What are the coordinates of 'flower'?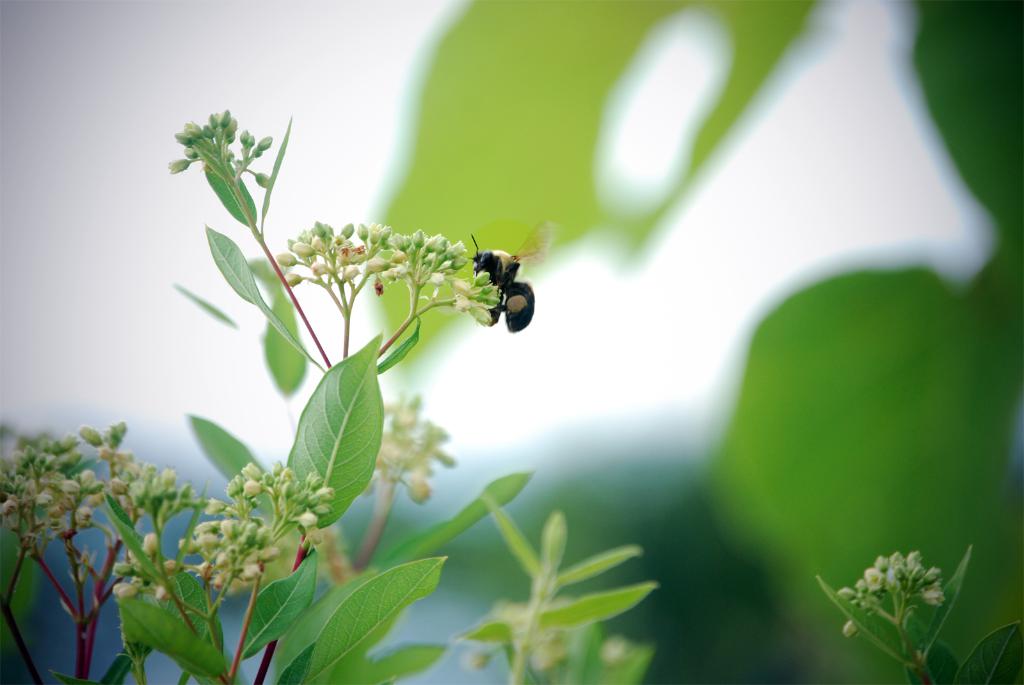
region(463, 592, 636, 675).
